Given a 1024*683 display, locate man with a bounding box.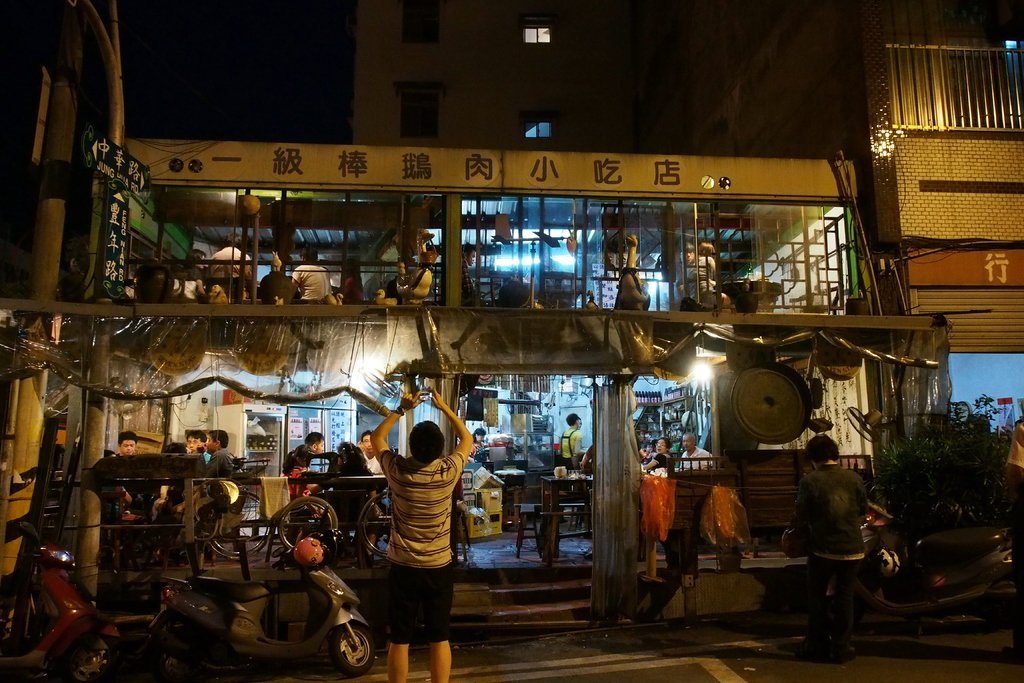
Located: left=211, top=233, right=258, bottom=300.
